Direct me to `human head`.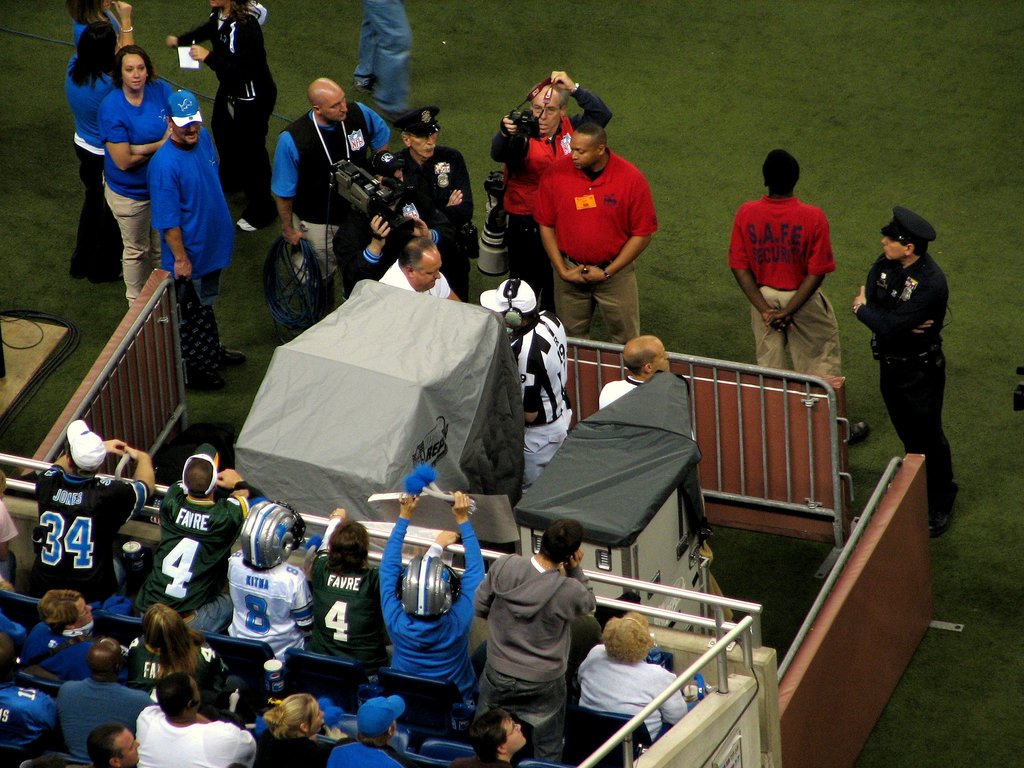
Direction: <box>79,20,118,70</box>.
